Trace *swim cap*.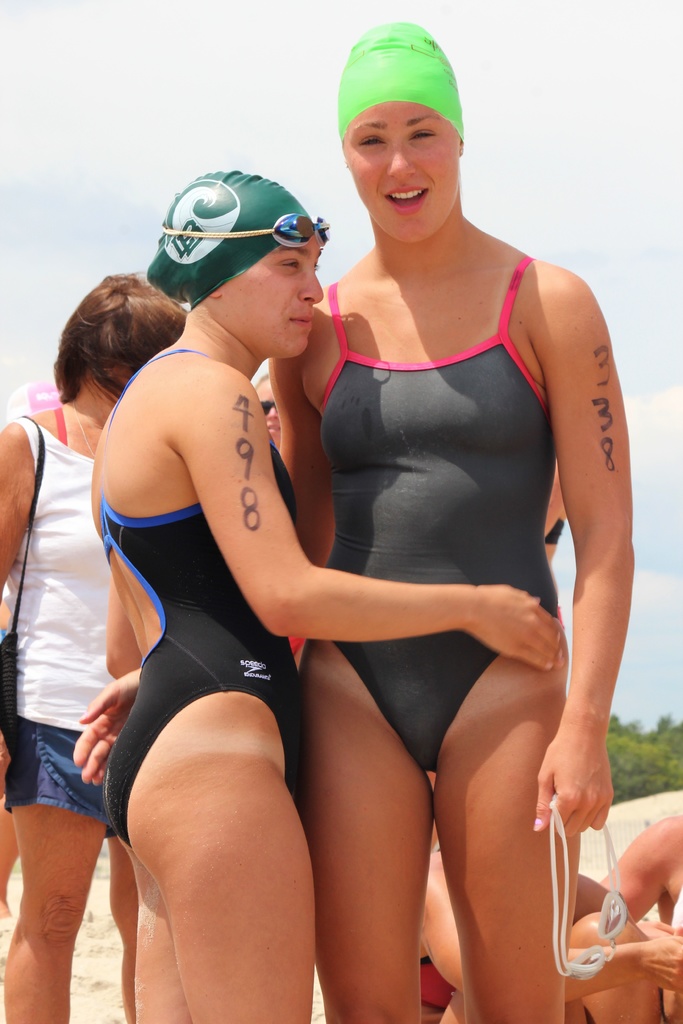
Traced to [337,21,463,145].
